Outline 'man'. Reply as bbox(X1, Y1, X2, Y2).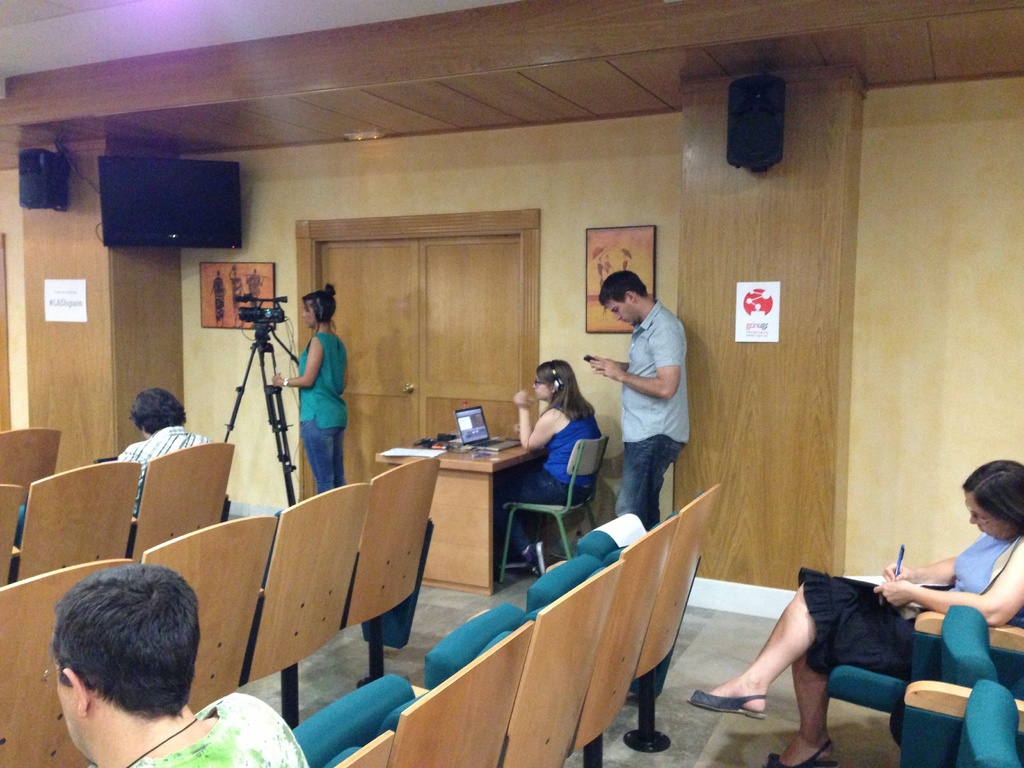
bbox(115, 388, 222, 511).
